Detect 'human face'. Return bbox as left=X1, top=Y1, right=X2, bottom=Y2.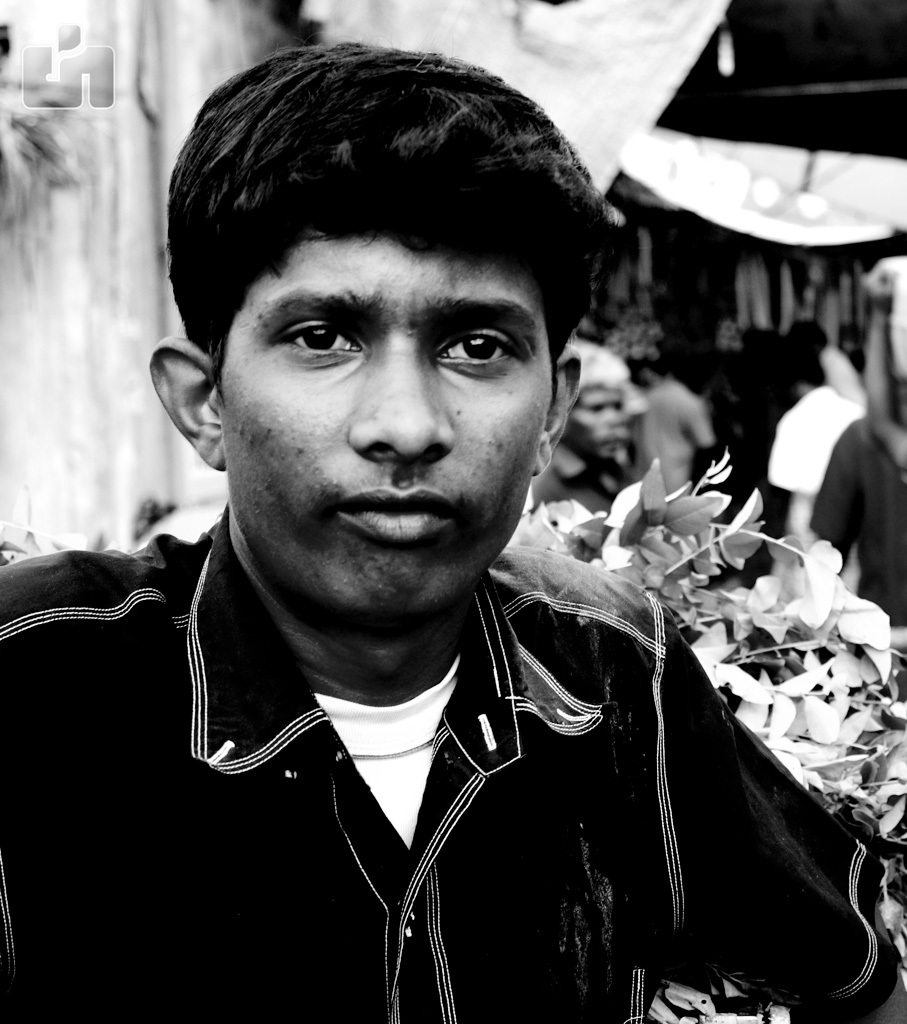
left=566, top=379, right=626, bottom=475.
